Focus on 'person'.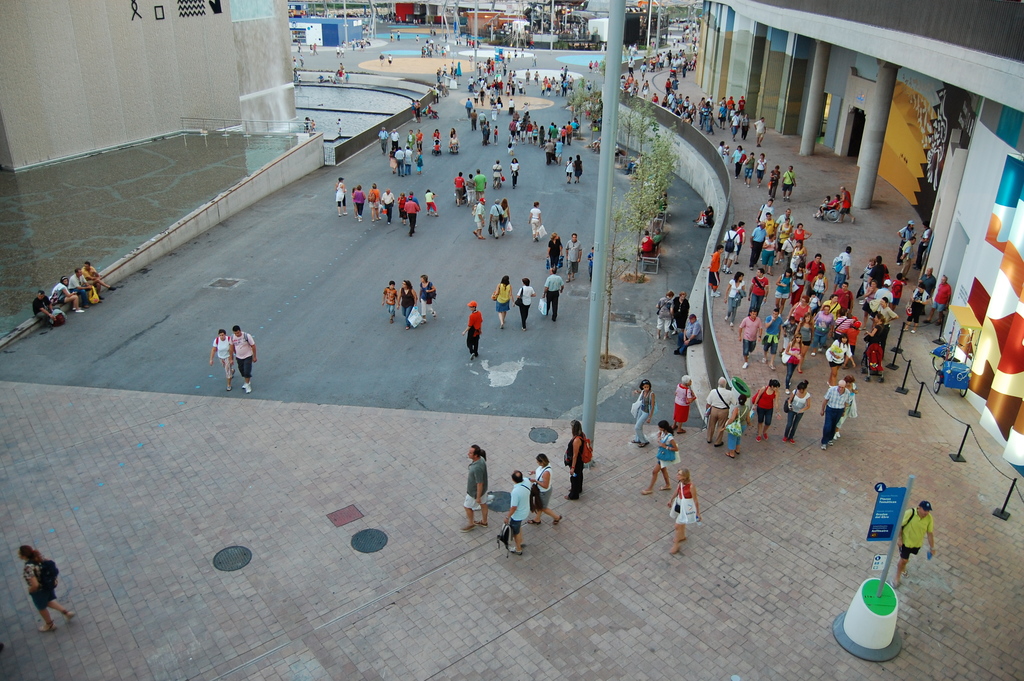
Focused at Rect(678, 110, 687, 120).
